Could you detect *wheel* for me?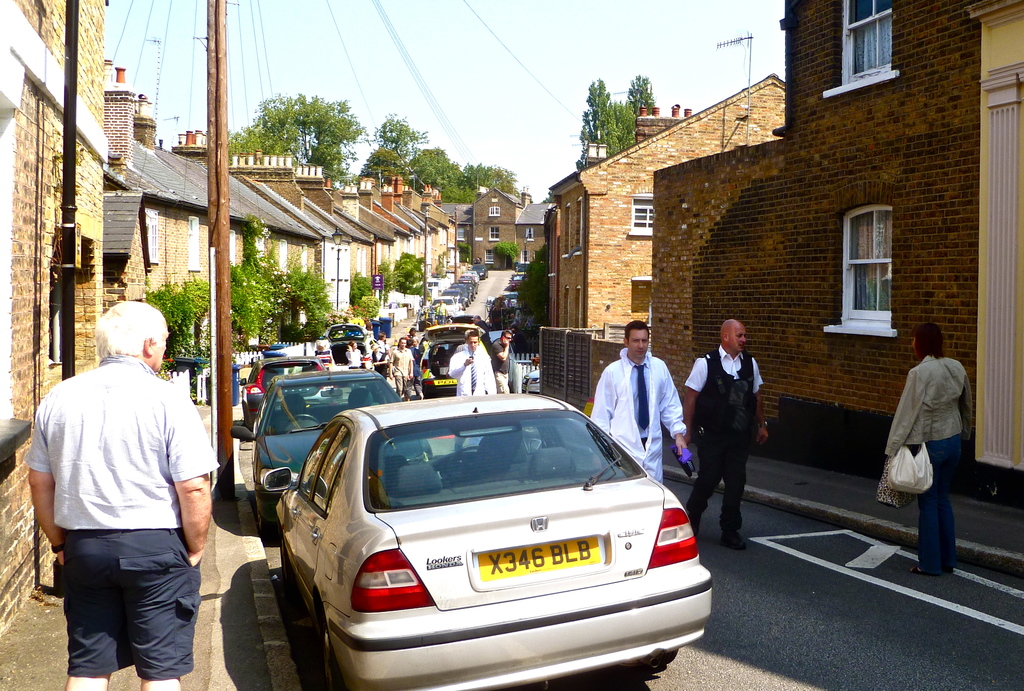
Detection result: bbox=(282, 412, 317, 425).
